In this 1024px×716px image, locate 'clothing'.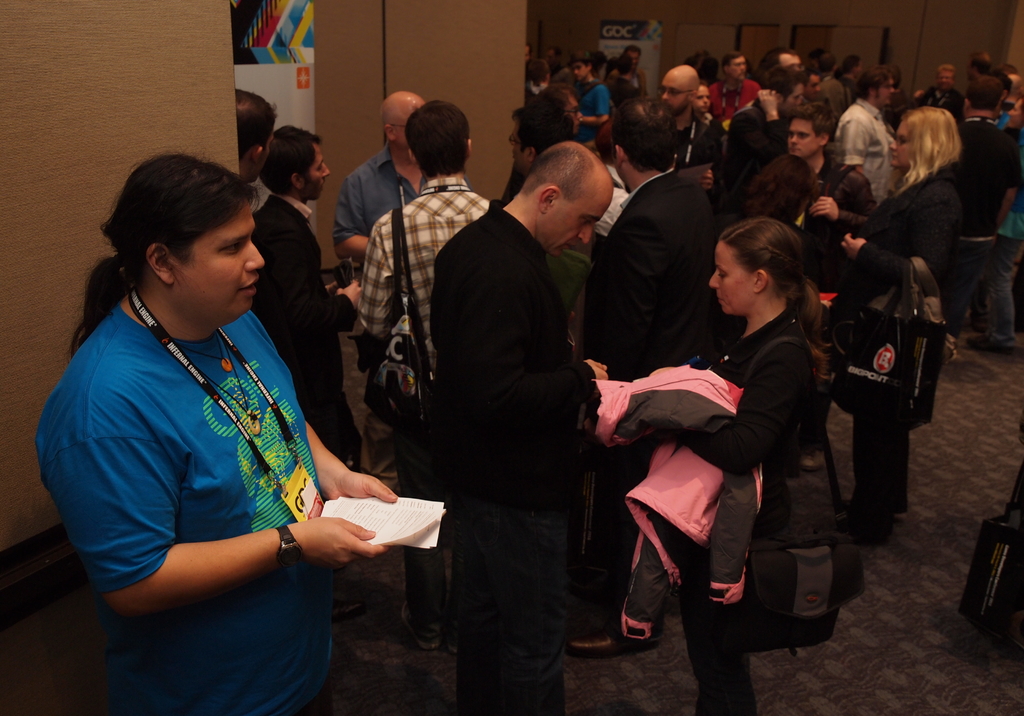
Bounding box: region(580, 166, 713, 641).
